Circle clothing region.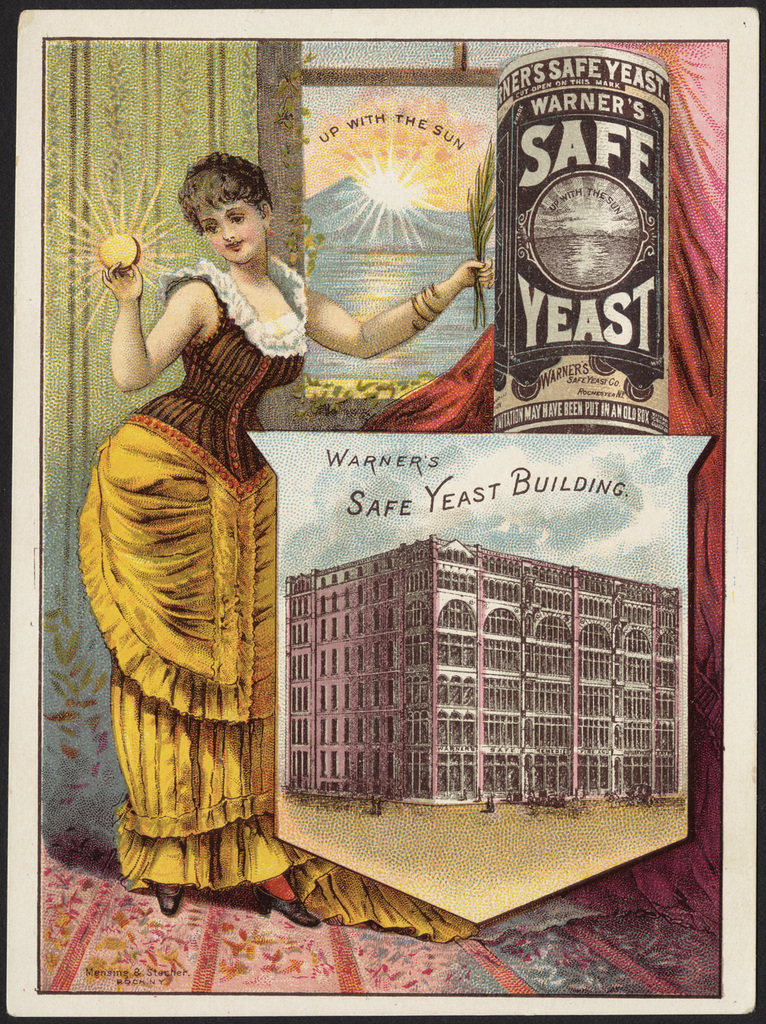
Region: 94, 242, 438, 931.
